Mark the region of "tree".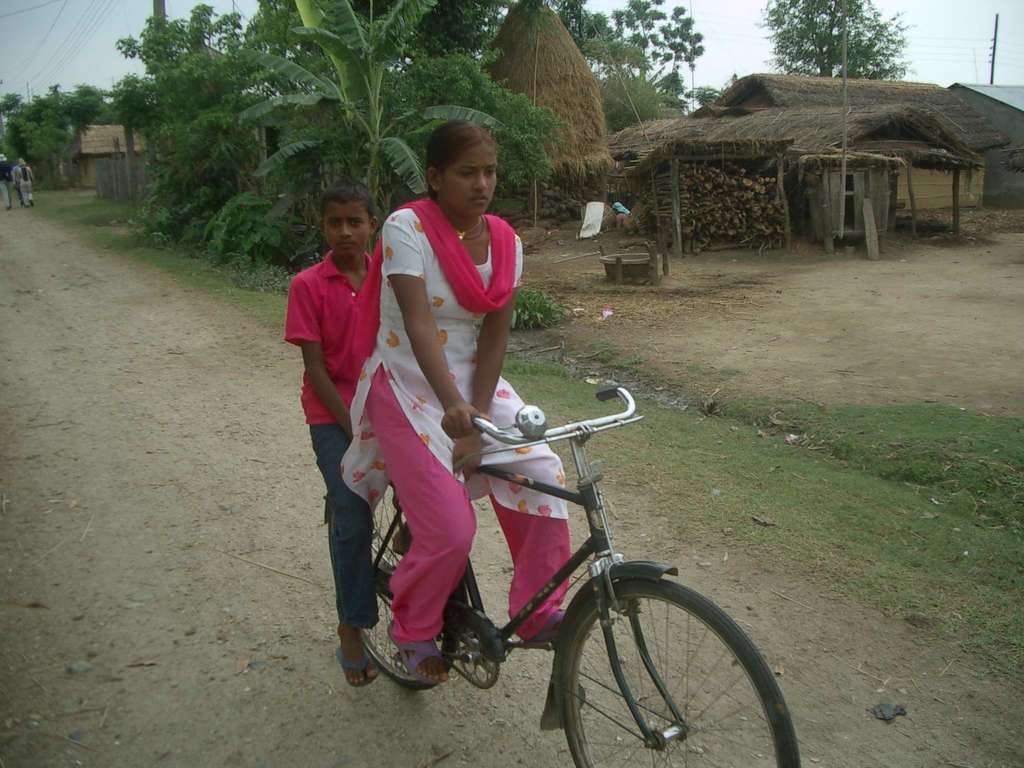
Region: l=609, t=0, r=664, b=116.
